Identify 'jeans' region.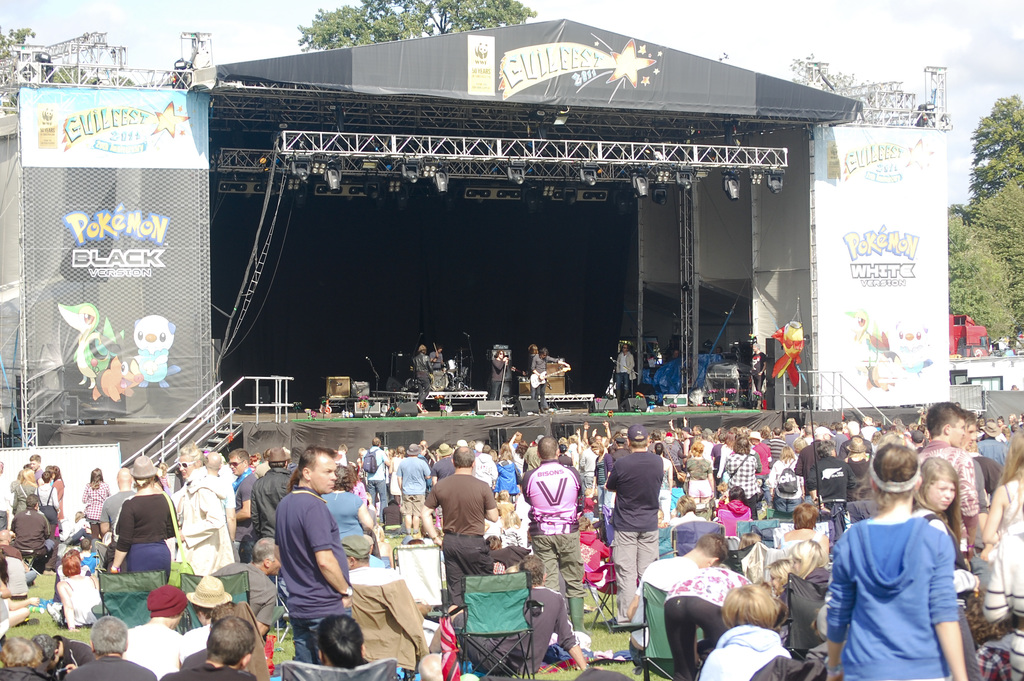
Region: x1=289, y1=614, x2=336, y2=664.
